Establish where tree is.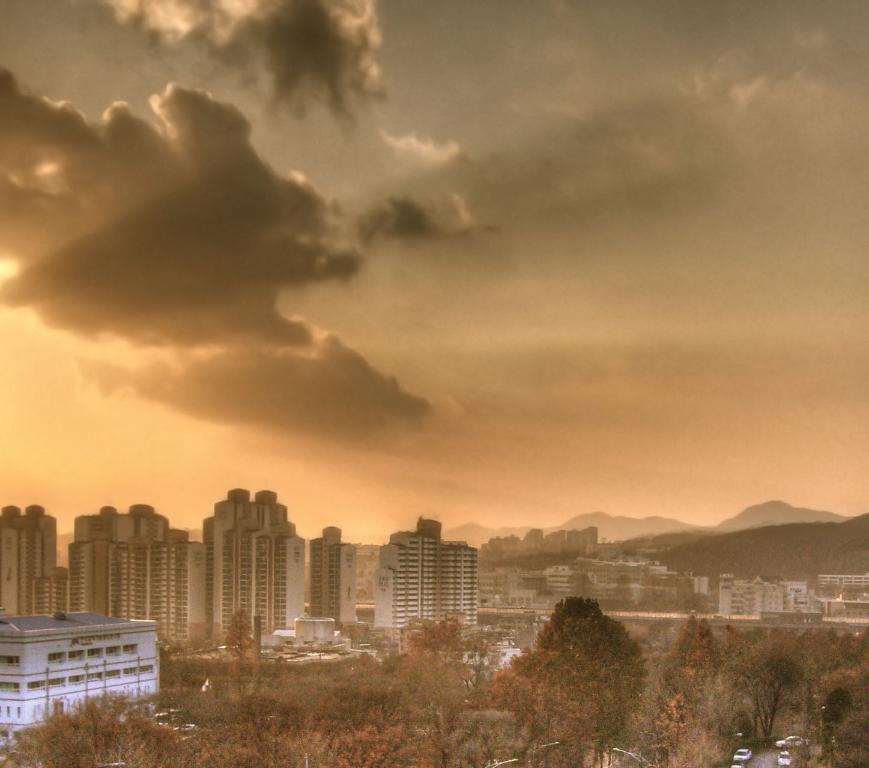
Established at 494,584,637,767.
